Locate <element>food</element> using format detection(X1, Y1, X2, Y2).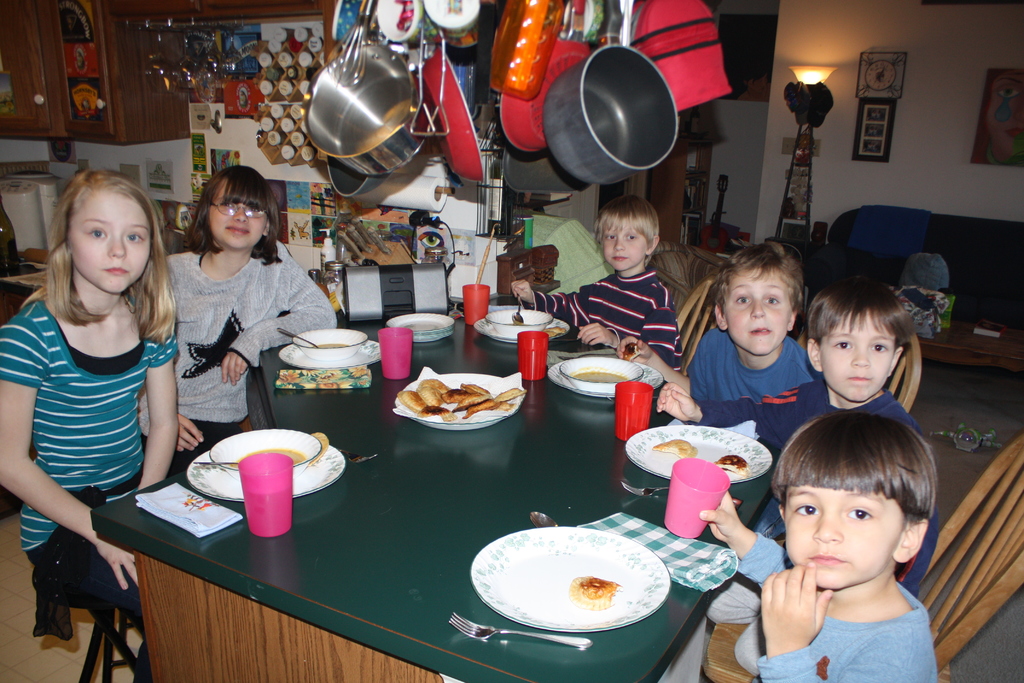
detection(312, 340, 351, 352).
